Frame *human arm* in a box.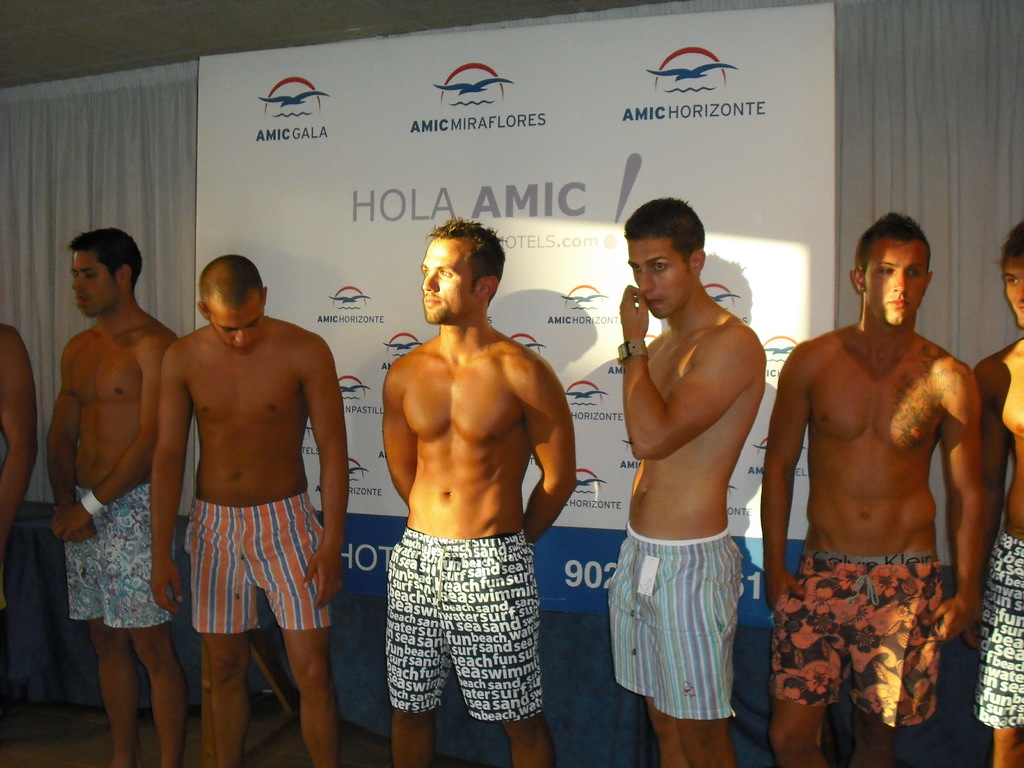
region(42, 333, 105, 545).
